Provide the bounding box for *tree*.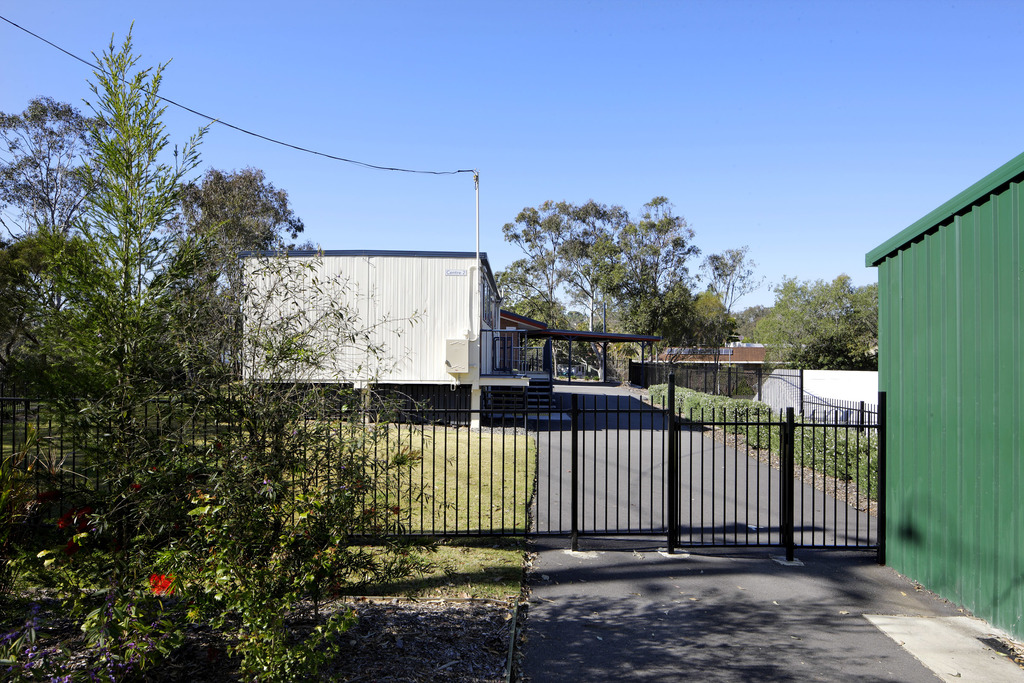
l=628, t=192, r=691, b=338.
